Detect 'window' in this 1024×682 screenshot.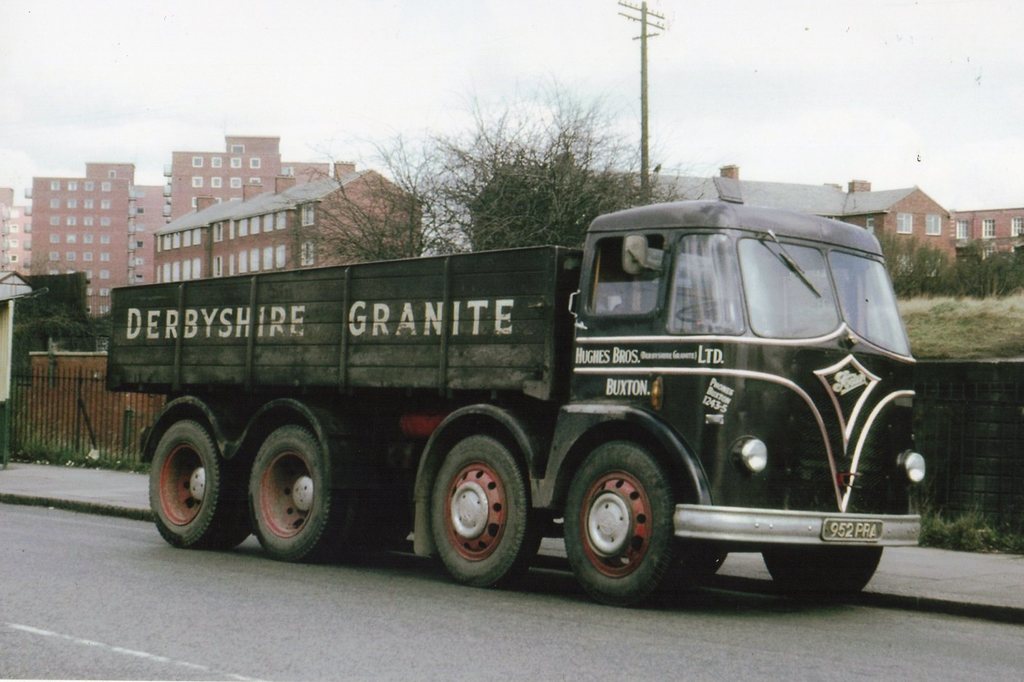
Detection: Rect(84, 234, 96, 247).
